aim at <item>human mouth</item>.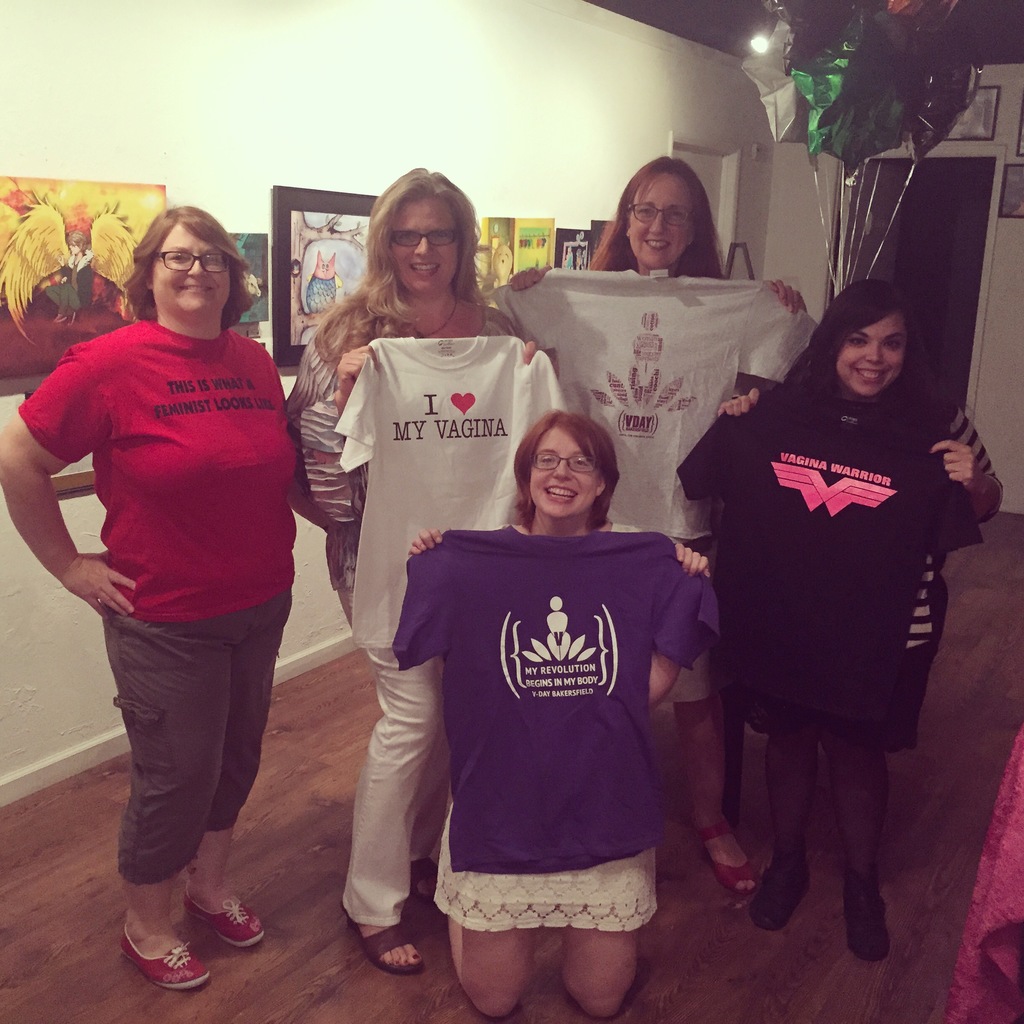
Aimed at {"x1": 641, "y1": 237, "x2": 674, "y2": 254}.
